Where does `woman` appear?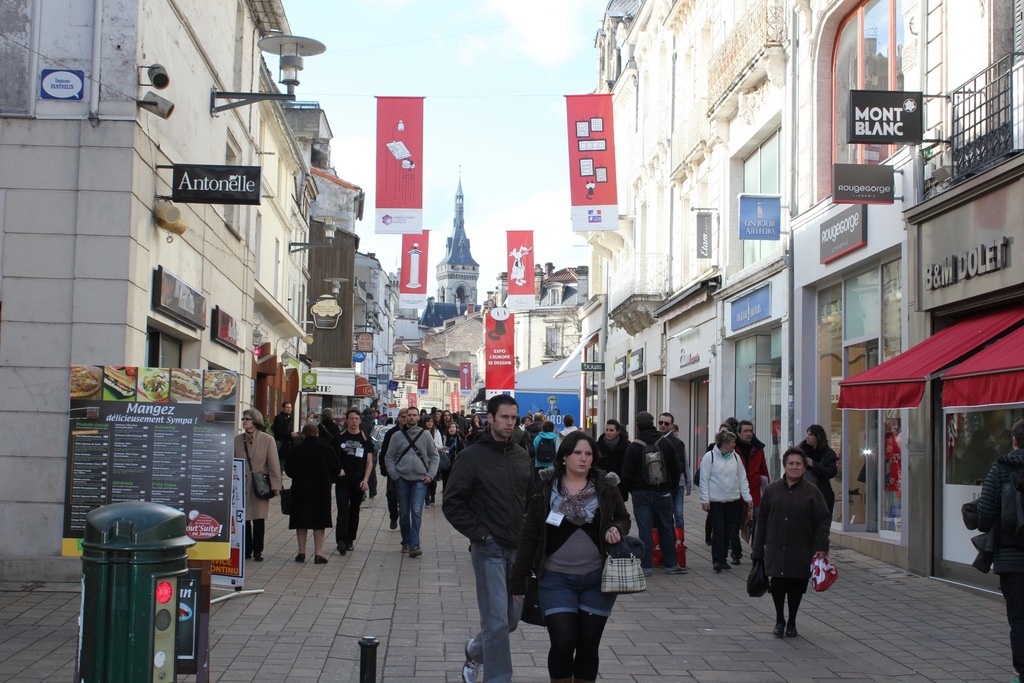
Appears at bbox=[536, 436, 636, 675].
